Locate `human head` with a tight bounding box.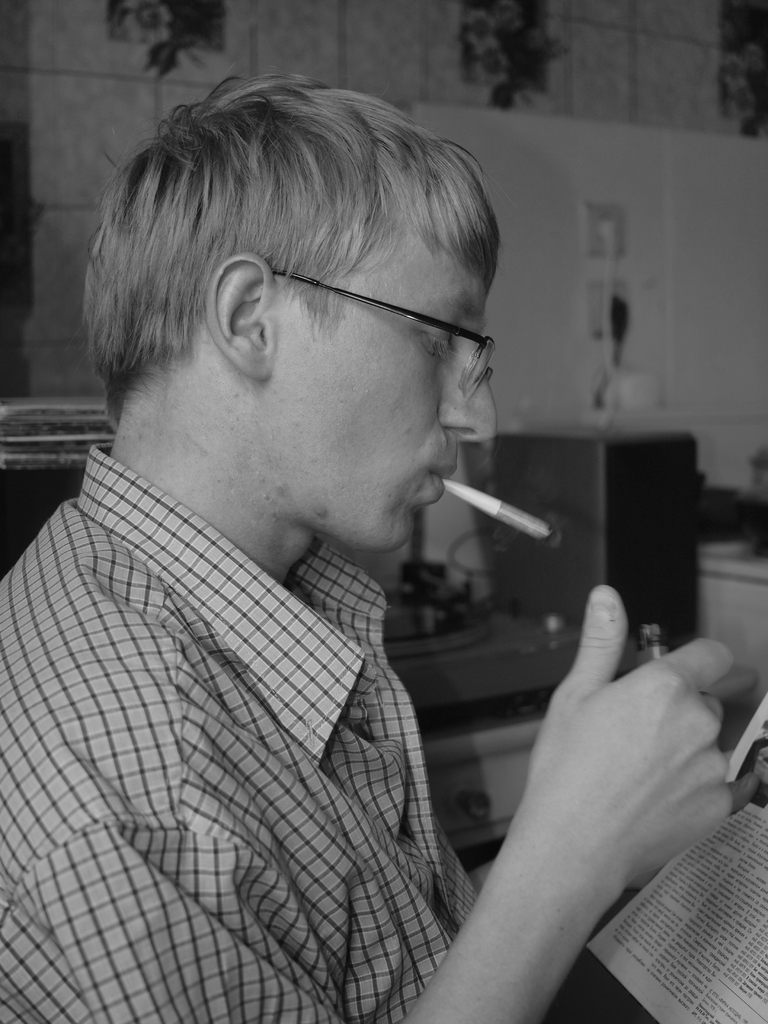
[left=93, top=83, right=506, bottom=554].
